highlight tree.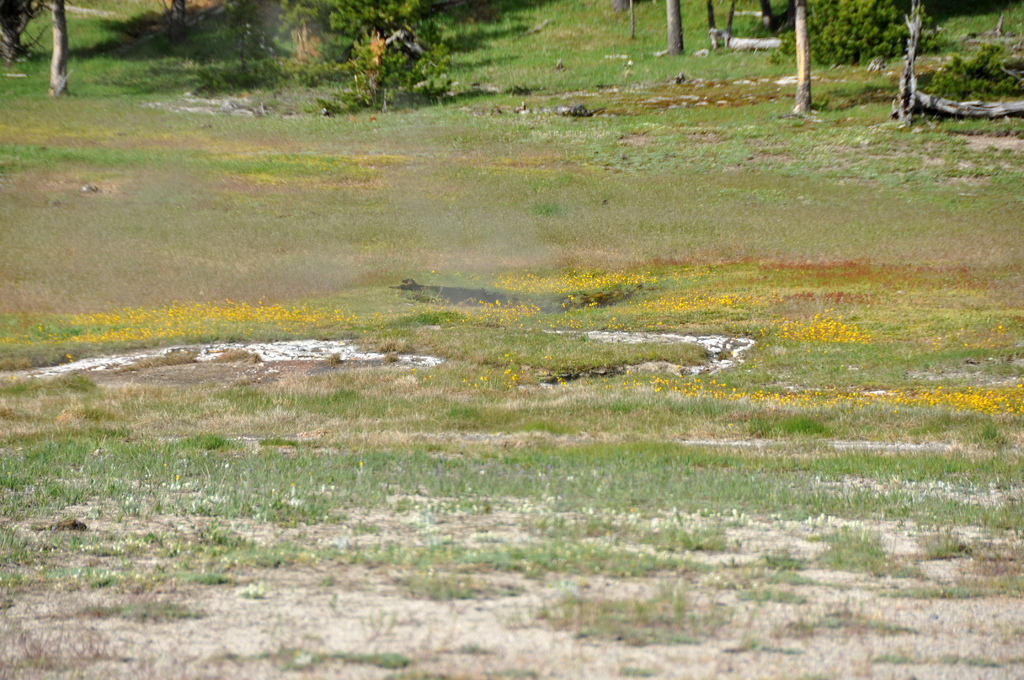
Highlighted region: Rect(259, 0, 452, 111).
